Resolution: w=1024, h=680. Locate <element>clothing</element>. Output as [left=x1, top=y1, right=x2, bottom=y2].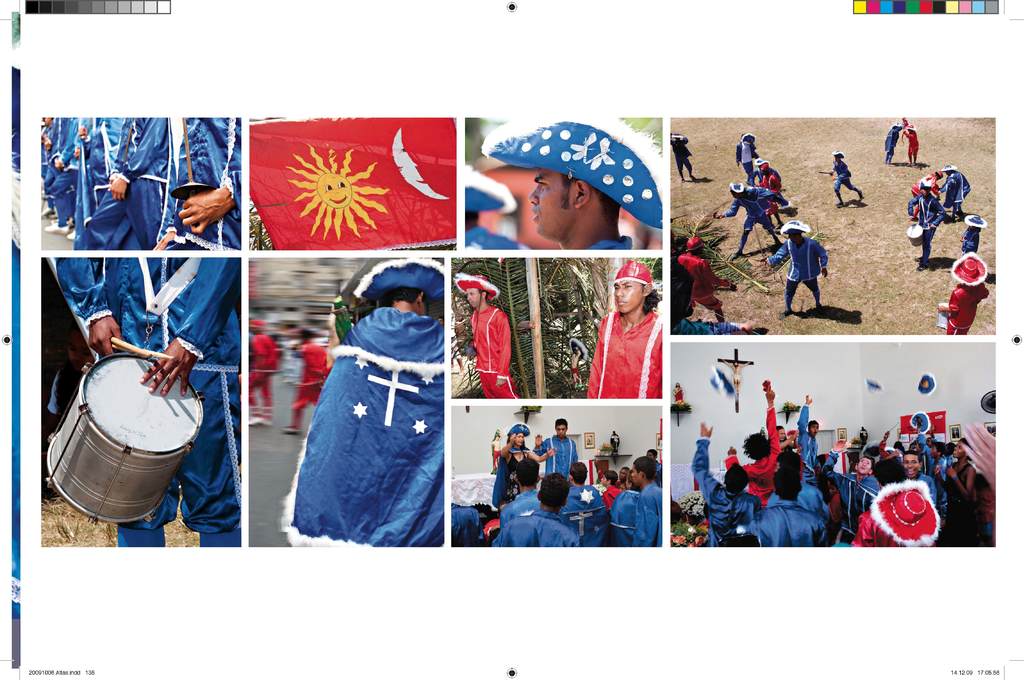
[left=62, top=117, right=156, bottom=218].
